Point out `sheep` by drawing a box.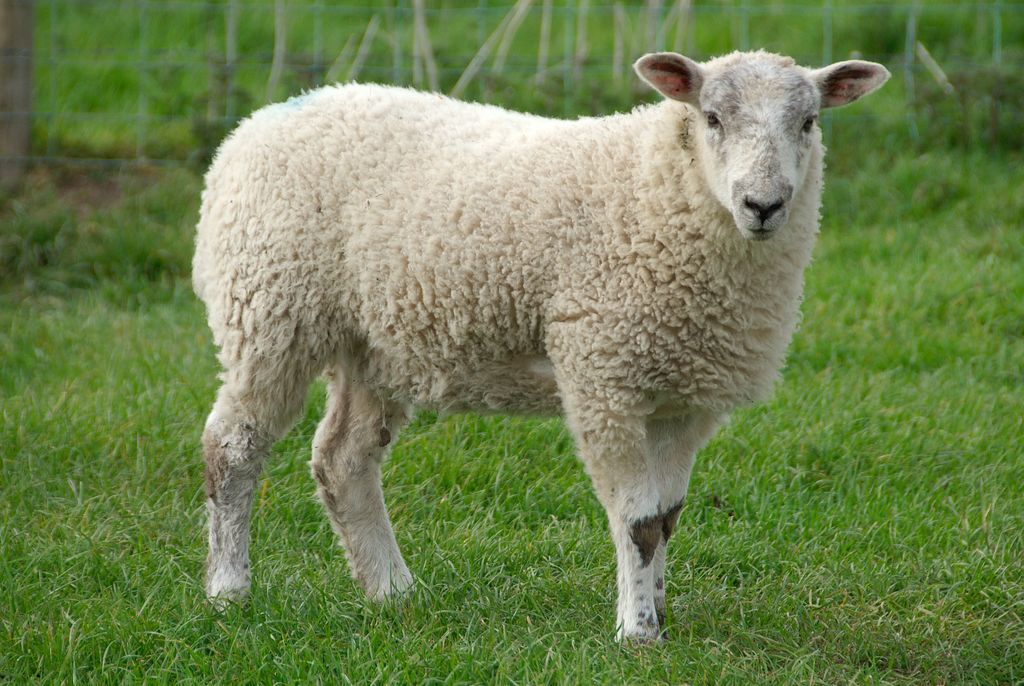
{"left": 190, "top": 50, "right": 892, "bottom": 674}.
